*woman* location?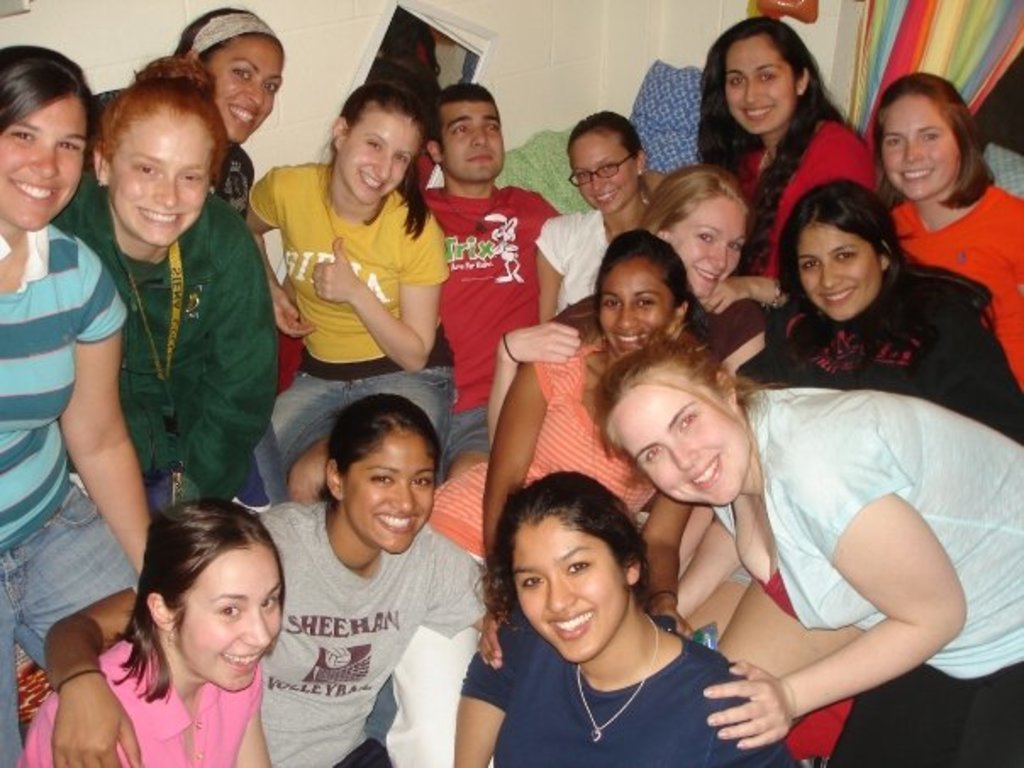
crop(248, 85, 456, 504)
